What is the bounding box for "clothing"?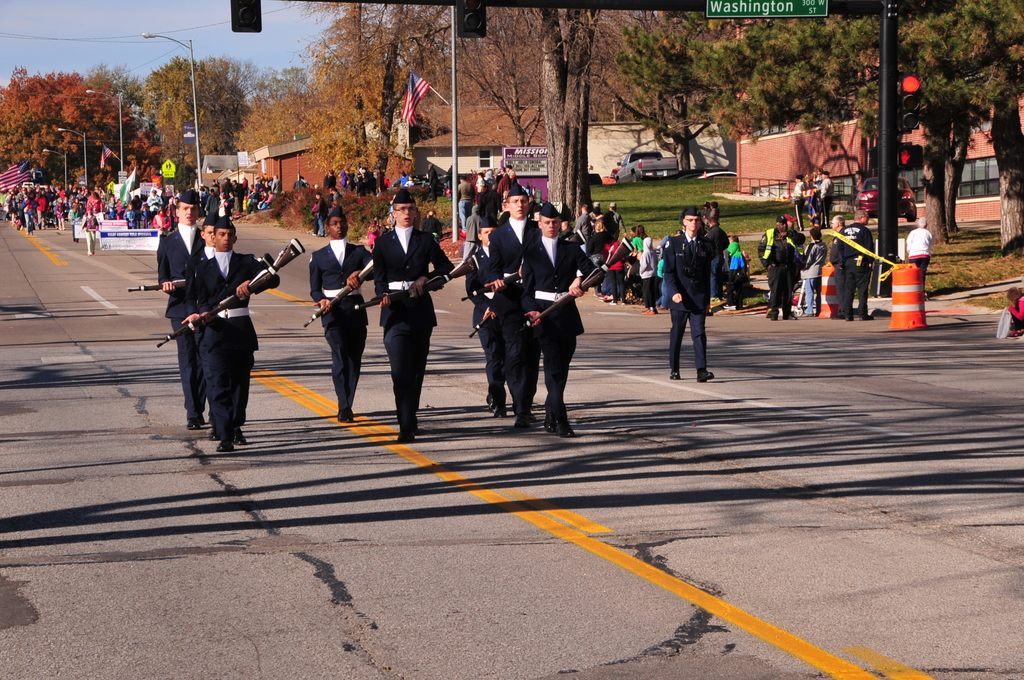
[294, 181, 300, 192].
